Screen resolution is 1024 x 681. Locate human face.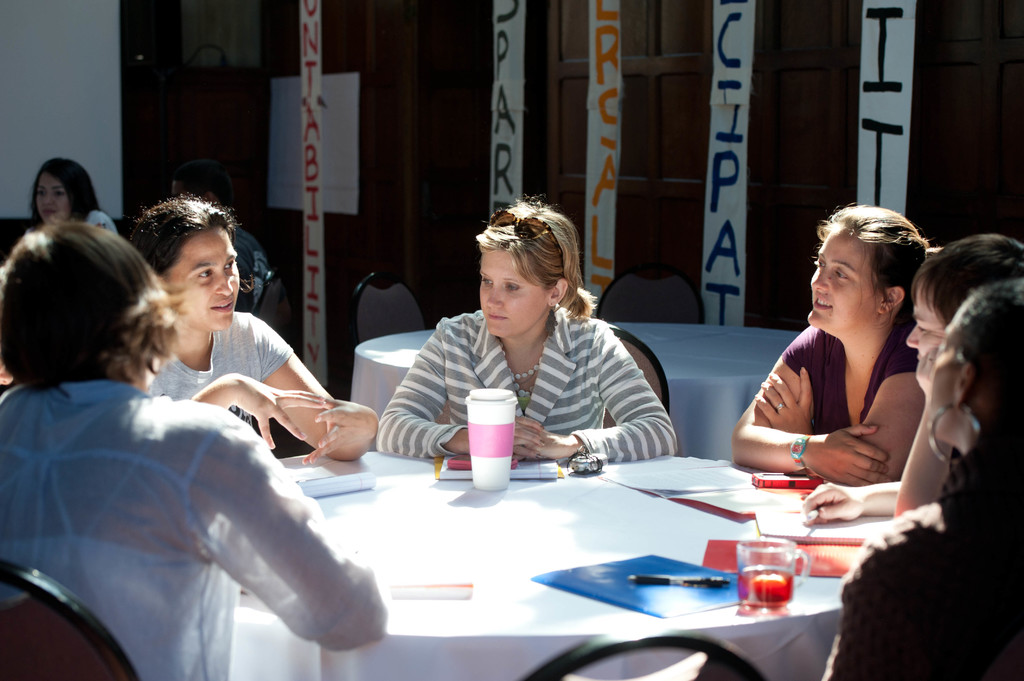
<region>166, 227, 237, 330</region>.
